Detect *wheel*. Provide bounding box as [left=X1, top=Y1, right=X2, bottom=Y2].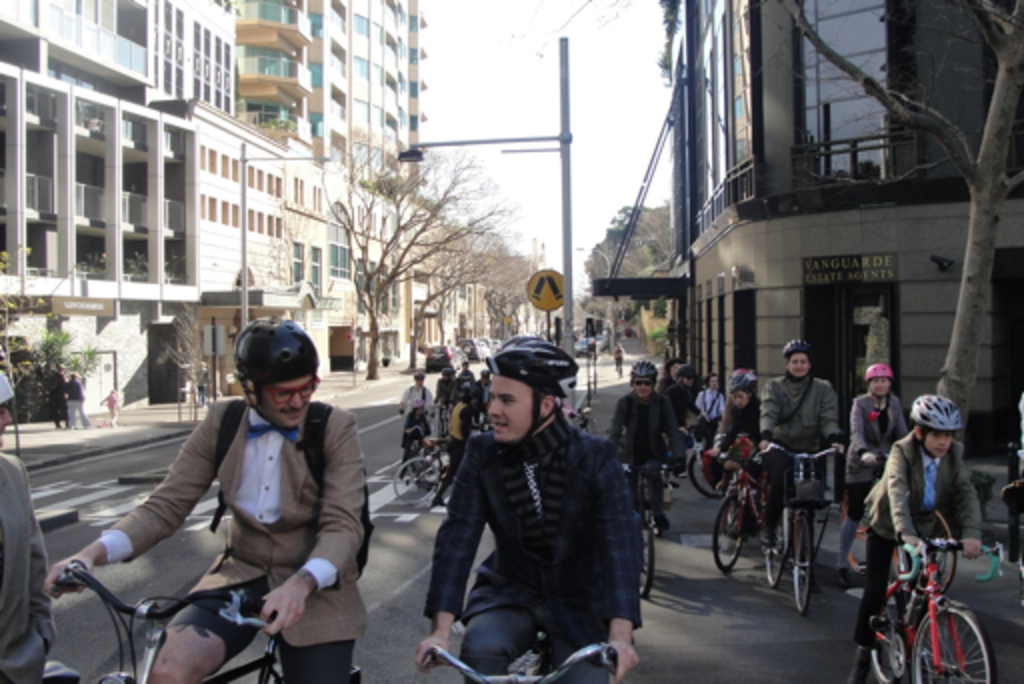
[left=390, top=452, right=440, bottom=506].
